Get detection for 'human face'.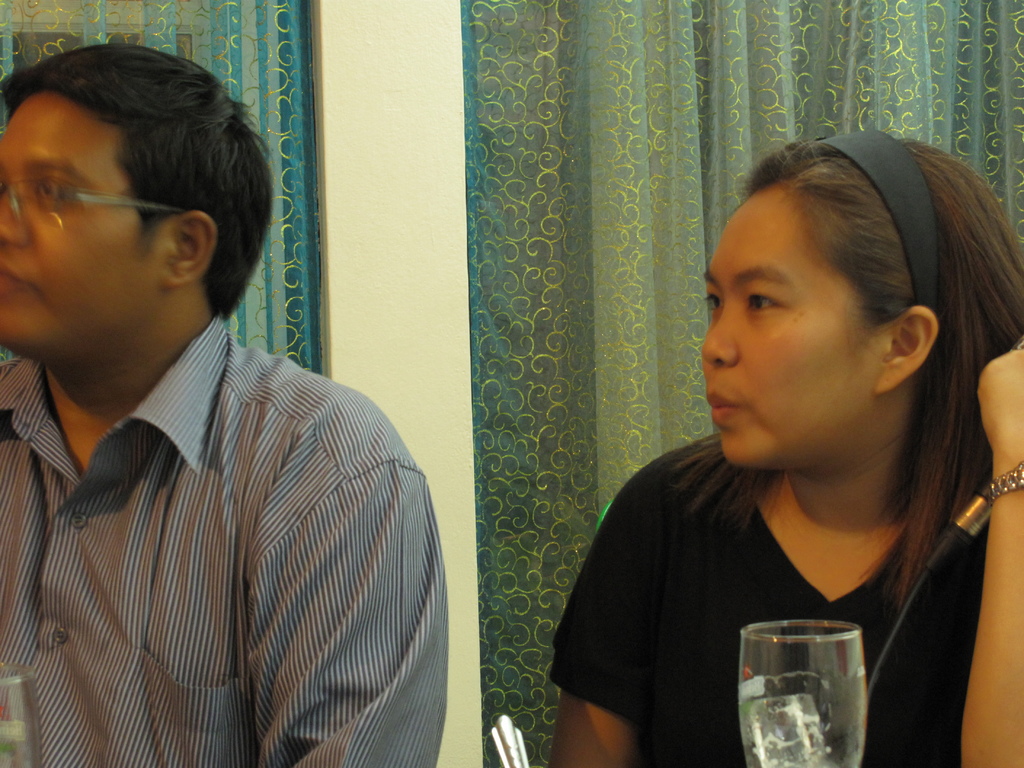
Detection: box(0, 93, 173, 349).
